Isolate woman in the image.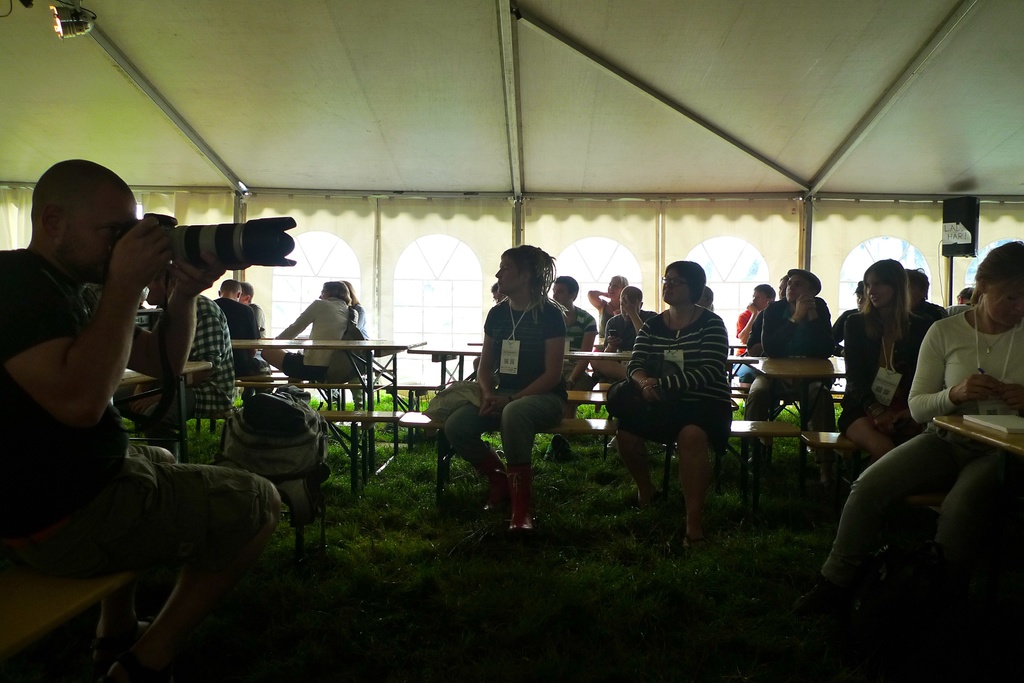
Isolated region: l=260, t=279, r=359, b=384.
